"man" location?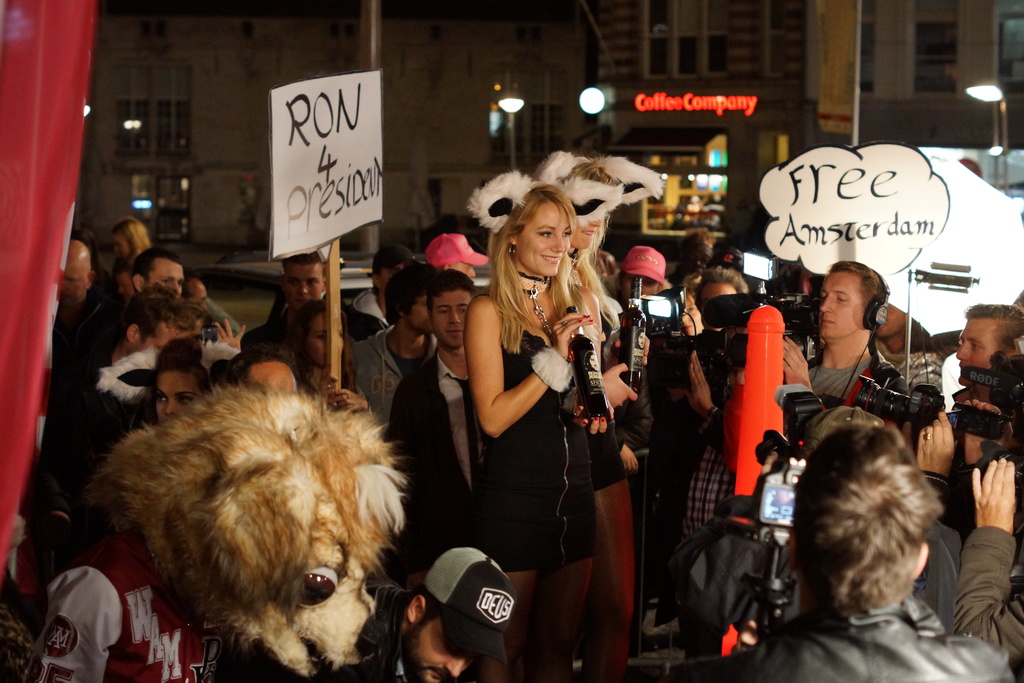
(127, 248, 186, 304)
